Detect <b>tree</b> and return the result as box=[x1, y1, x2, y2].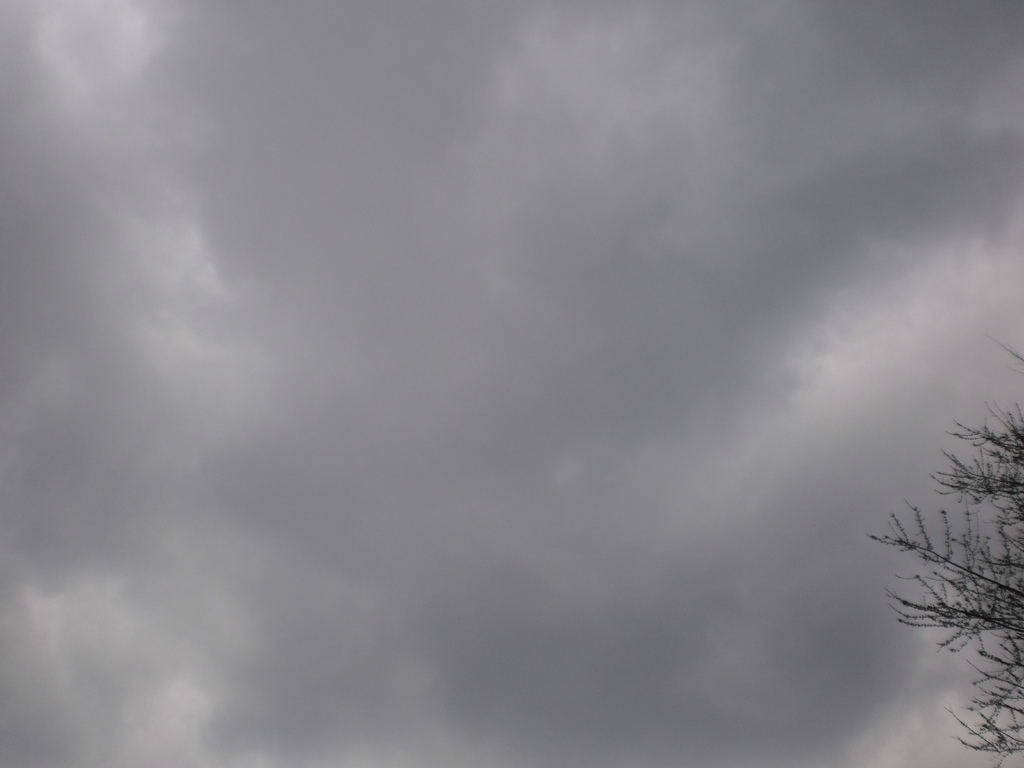
box=[880, 371, 1016, 684].
